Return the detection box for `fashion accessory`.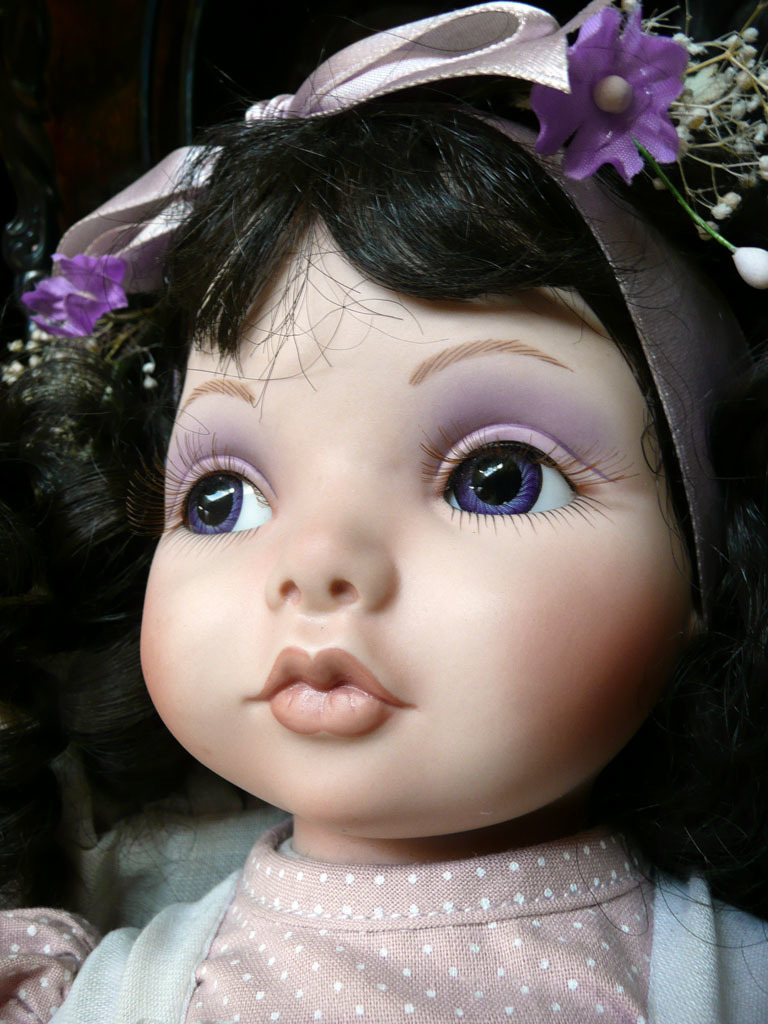
Rect(0, 0, 767, 652).
